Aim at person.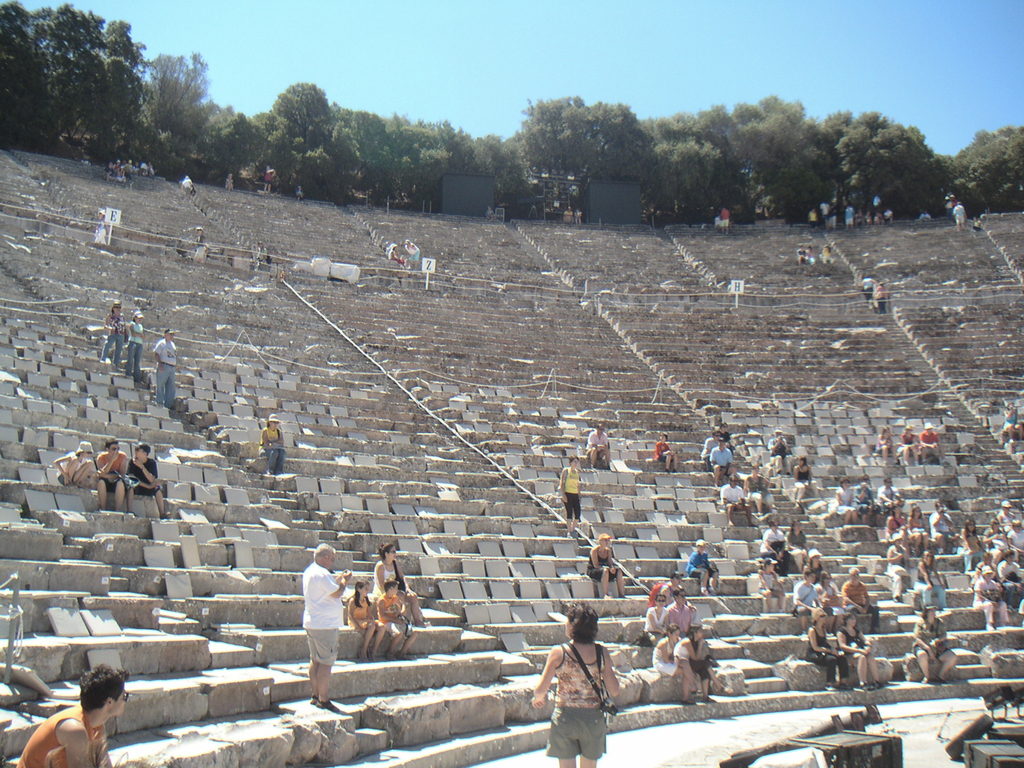
Aimed at [1004, 399, 1023, 447].
